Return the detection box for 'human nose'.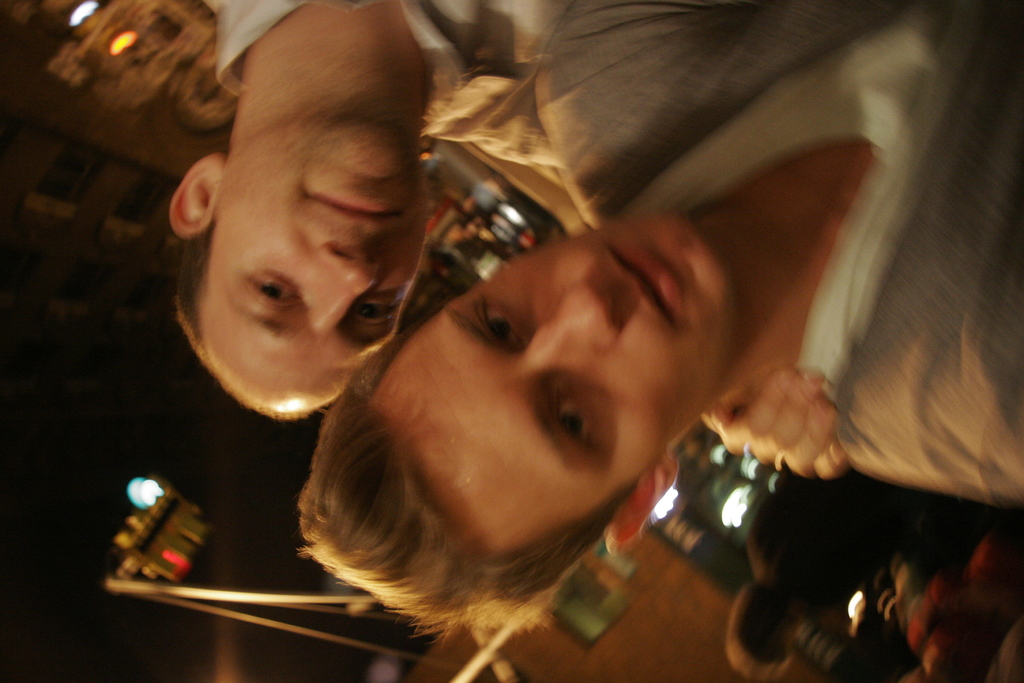
crop(321, 239, 388, 334).
